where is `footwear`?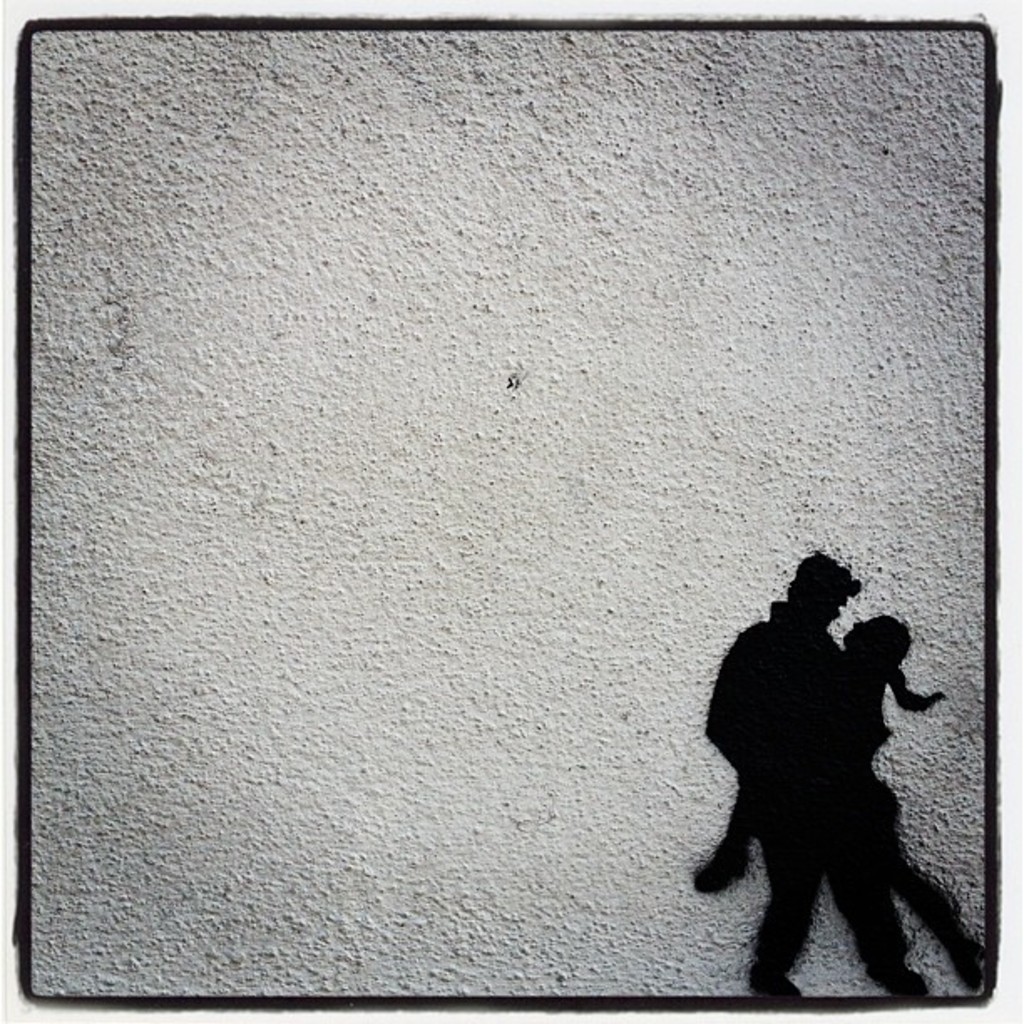
select_region(944, 912, 987, 986).
